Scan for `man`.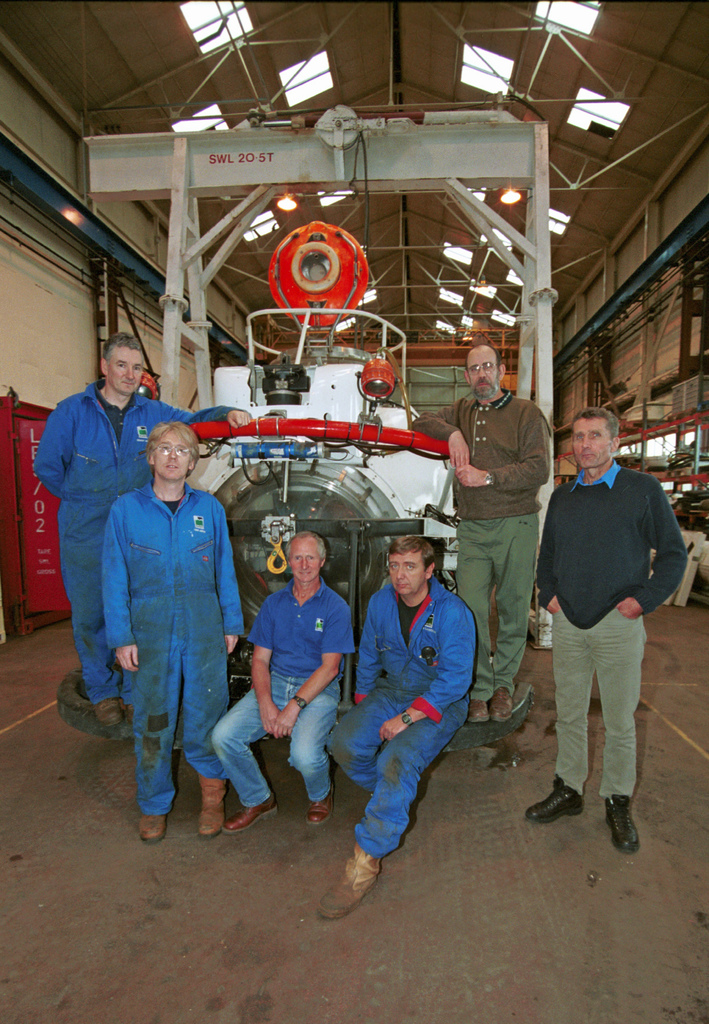
Scan result: bbox=[529, 406, 678, 867].
